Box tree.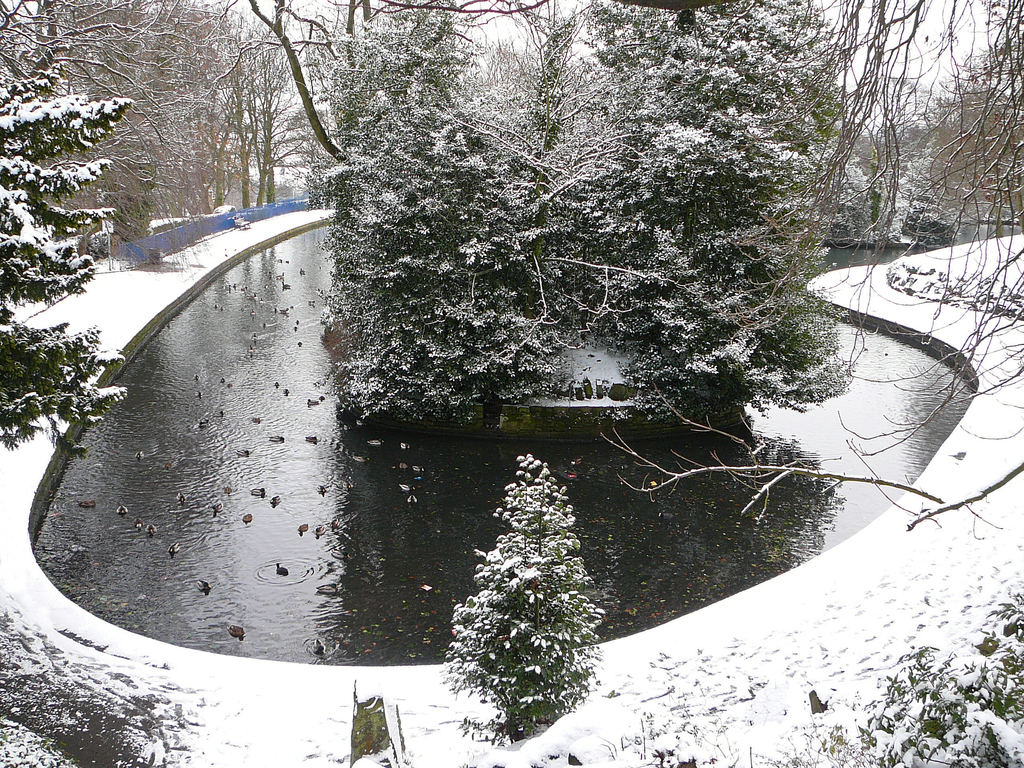
x1=463 y1=0 x2=643 y2=158.
